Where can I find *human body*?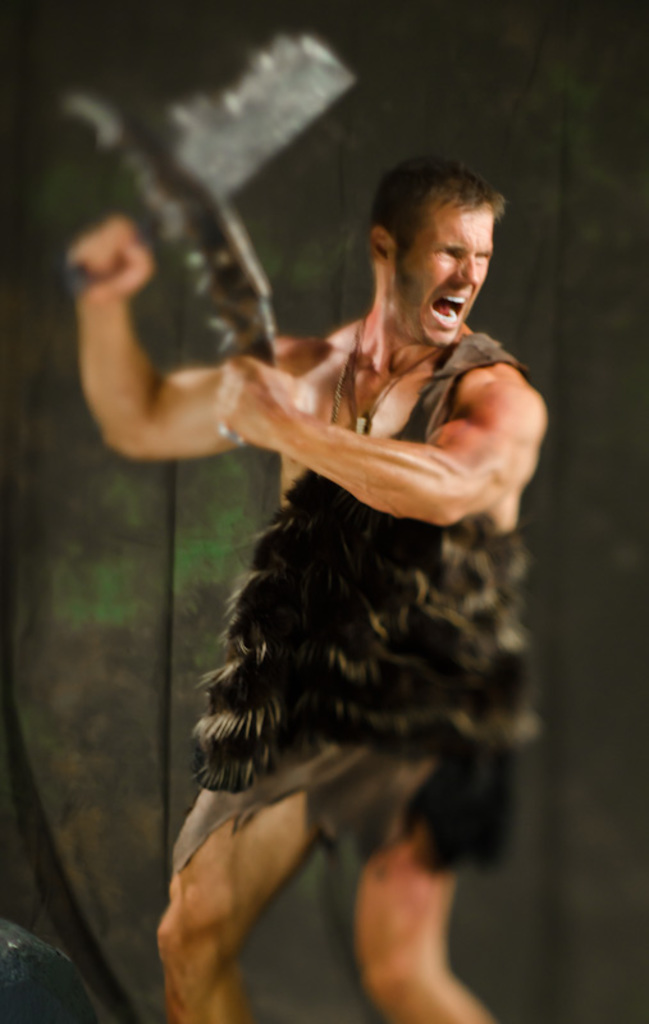
You can find it at left=61, top=161, right=549, bottom=1023.
